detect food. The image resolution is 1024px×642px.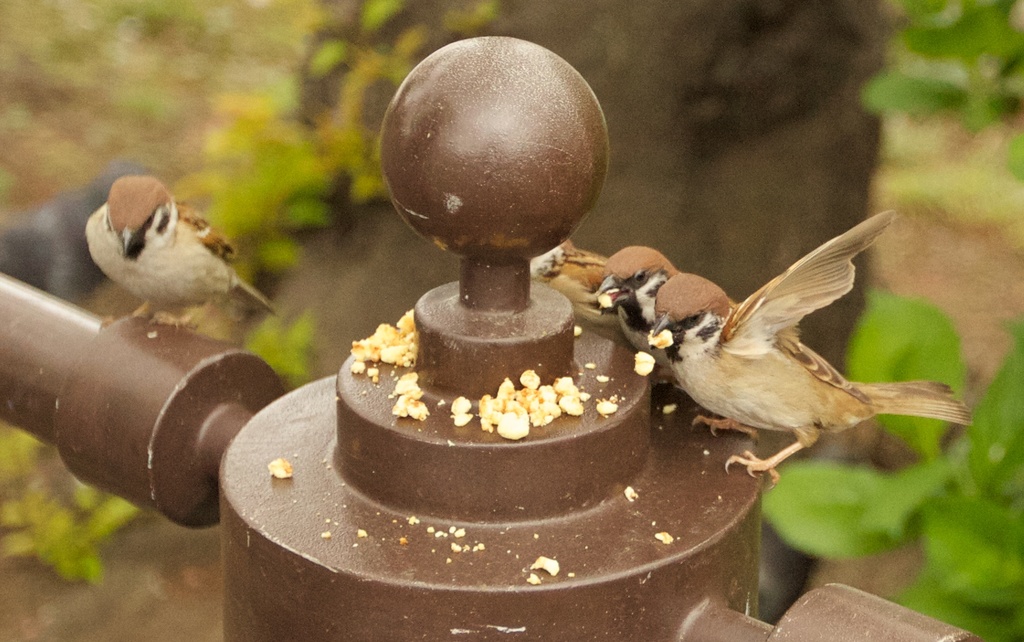
bbox(530, 556, 561, 581).
